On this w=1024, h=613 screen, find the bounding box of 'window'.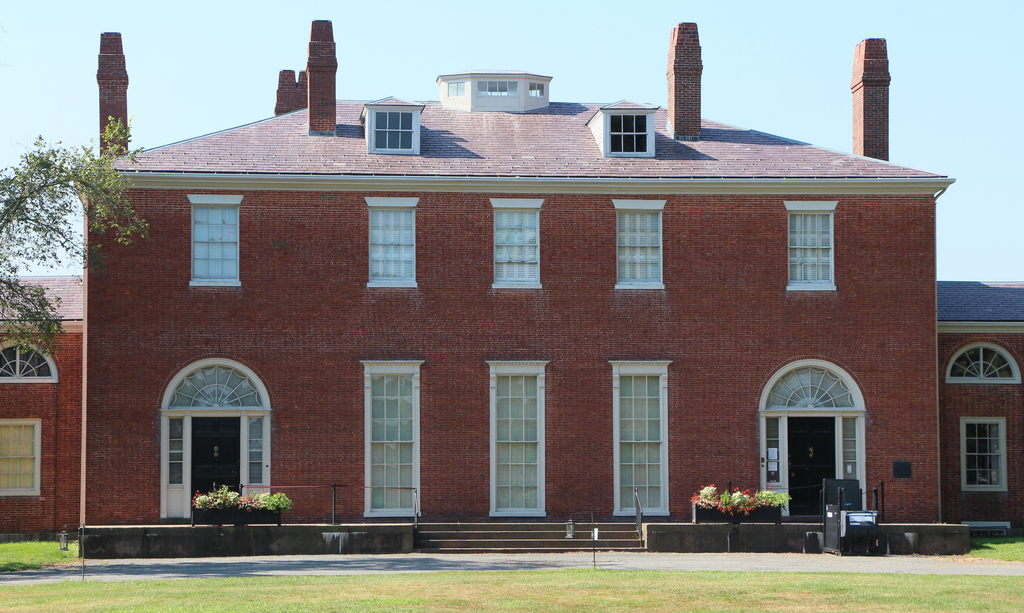
Bounding box: (186,196,244,288).
